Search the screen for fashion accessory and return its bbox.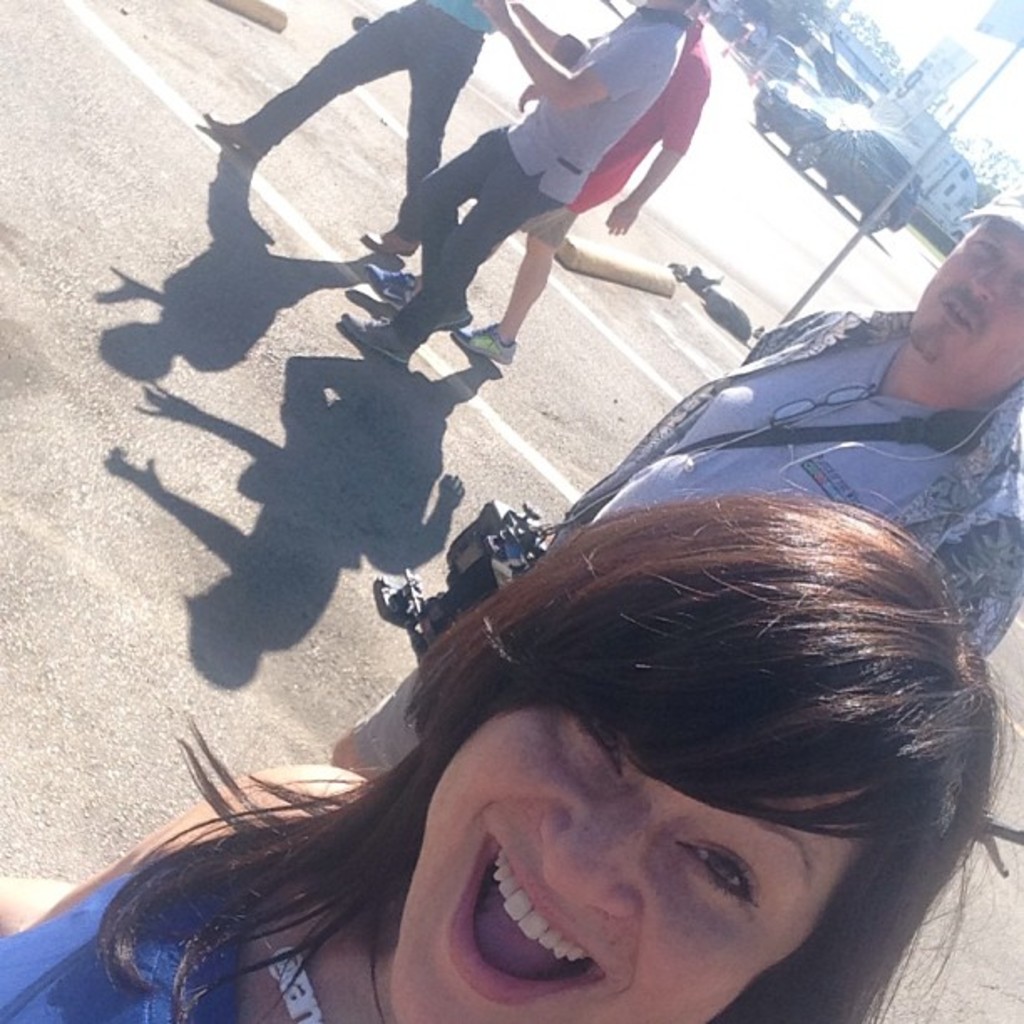
Found: [365,228,422,254].
